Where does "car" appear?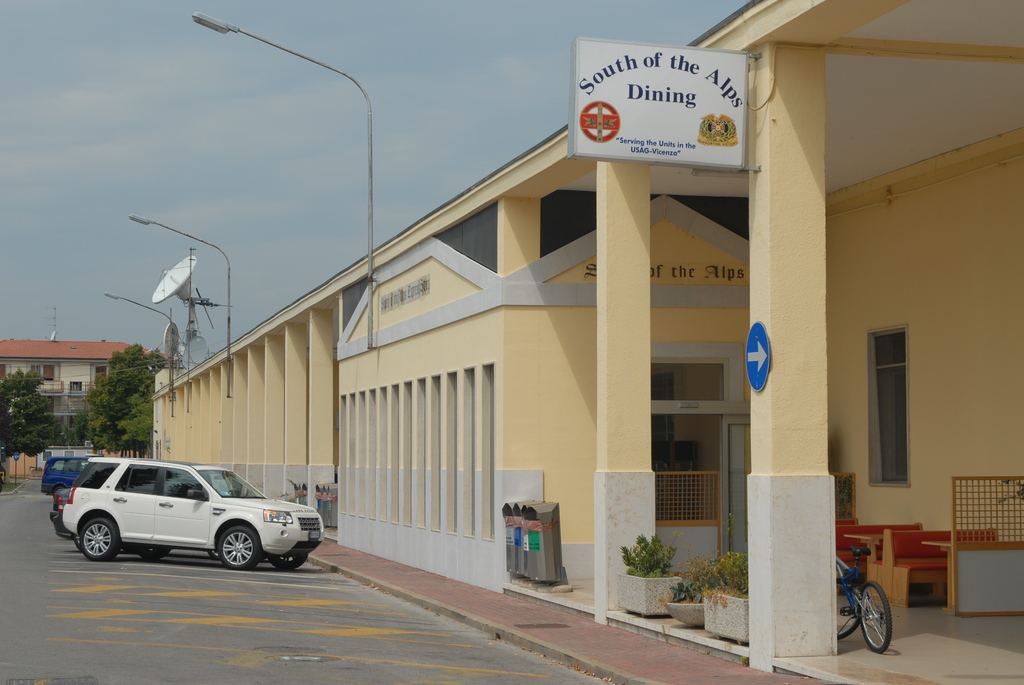
Appears at x1=65 y1=458 x2=324 y2=567.
